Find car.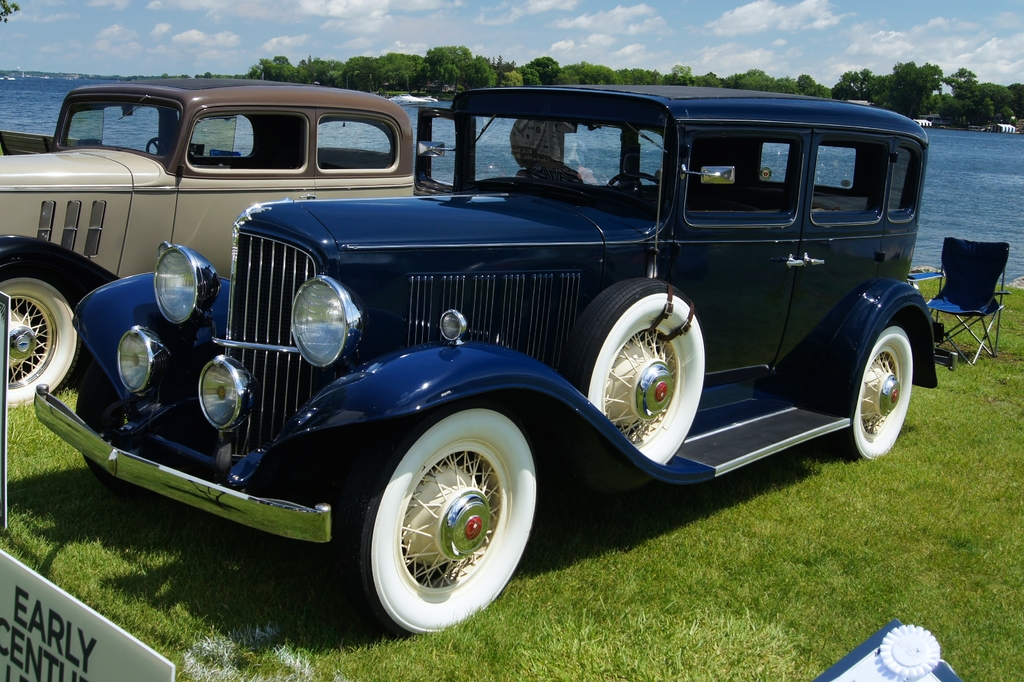
pyautogui.locateOnScreen(38, 86, 960, 638).
